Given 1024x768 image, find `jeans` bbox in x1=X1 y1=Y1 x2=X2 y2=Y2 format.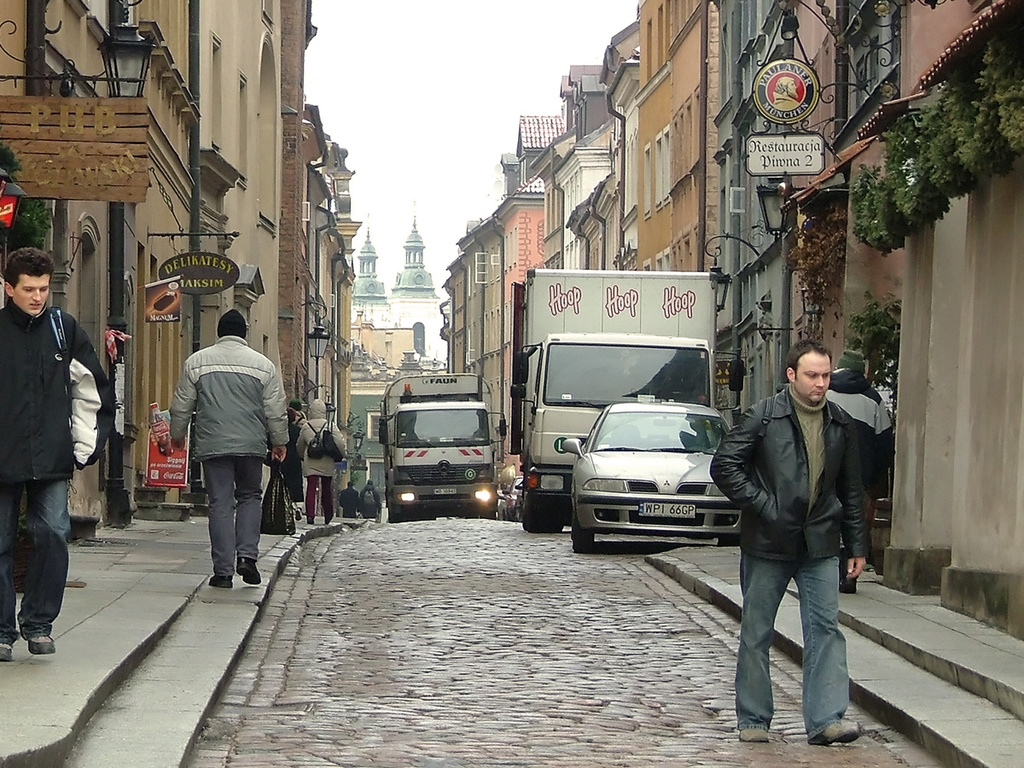
x1=733 y1=530 x2=859 y2=750.
